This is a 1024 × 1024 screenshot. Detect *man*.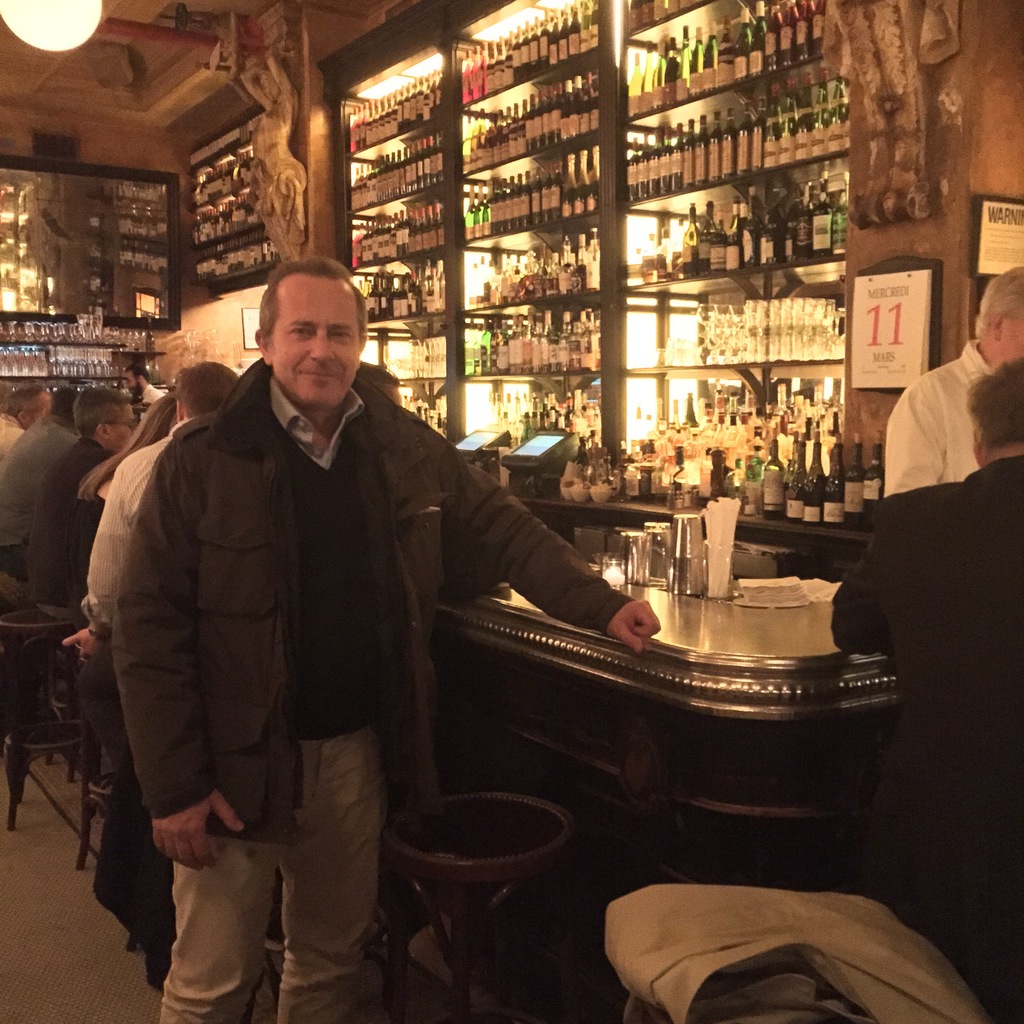
x1=0, y1=366, x2=59, y2=493.
